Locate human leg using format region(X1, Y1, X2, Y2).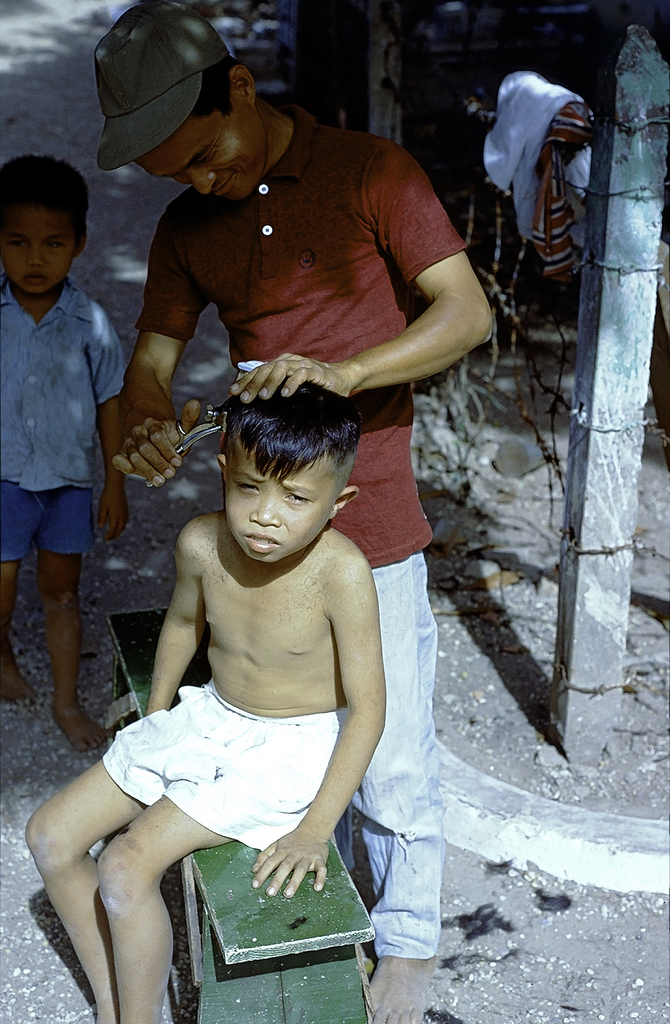
region(350, 548, 443, 1023).
